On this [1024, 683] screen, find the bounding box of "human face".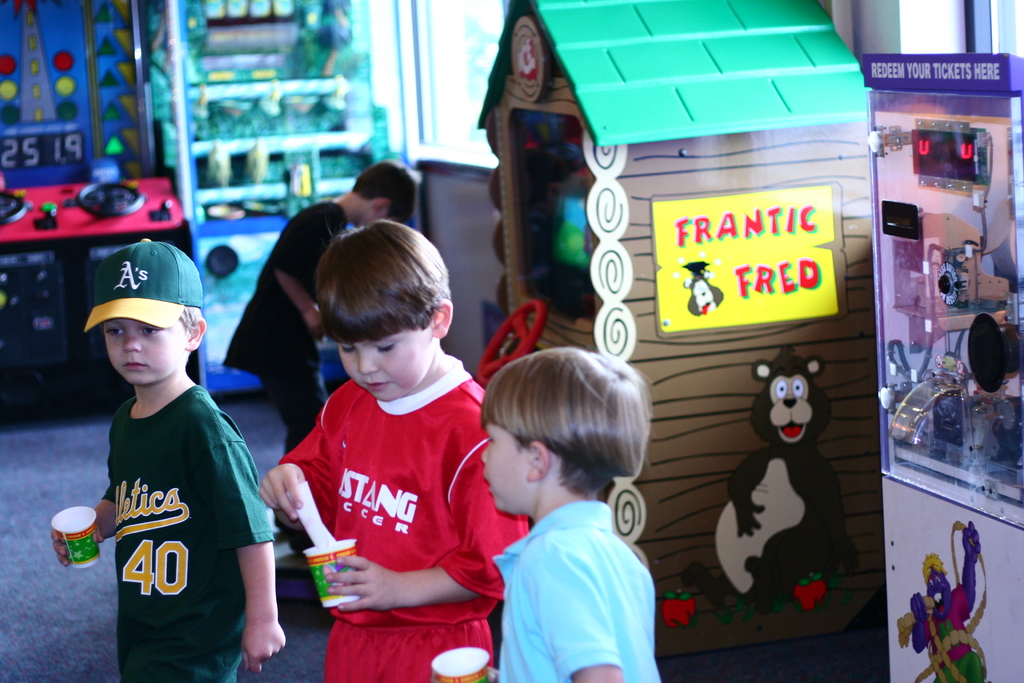
Bounding box: [x1=483, y1=420, x2=529, y2=513].
